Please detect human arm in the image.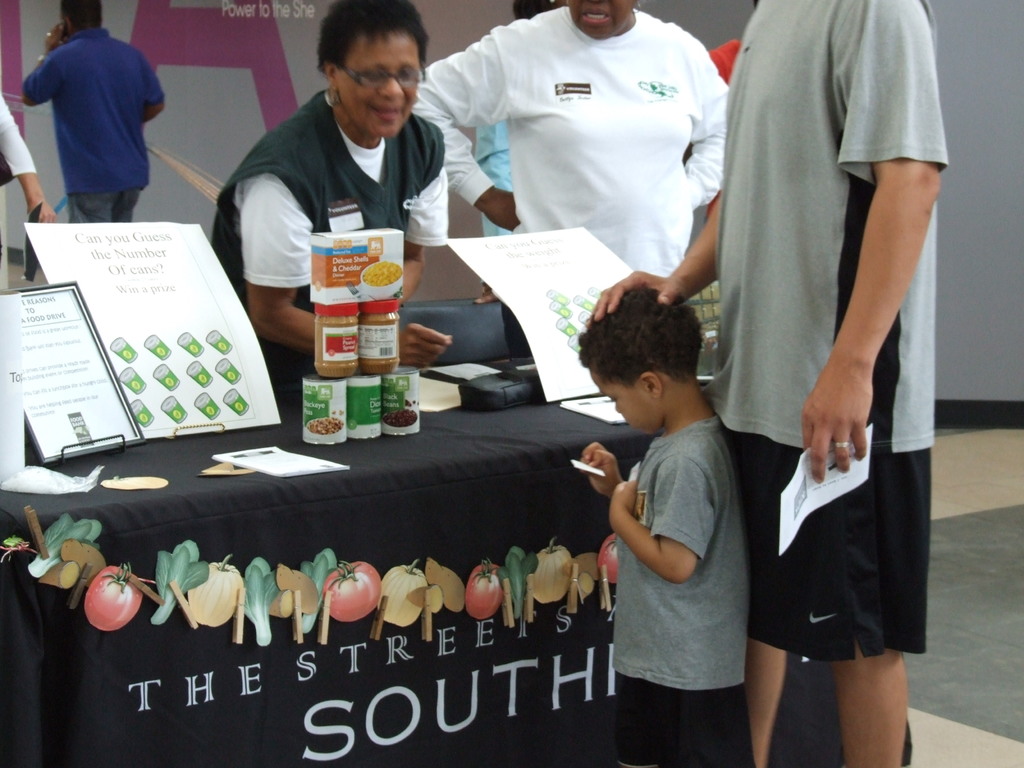
(19, 20, 62, 108).
